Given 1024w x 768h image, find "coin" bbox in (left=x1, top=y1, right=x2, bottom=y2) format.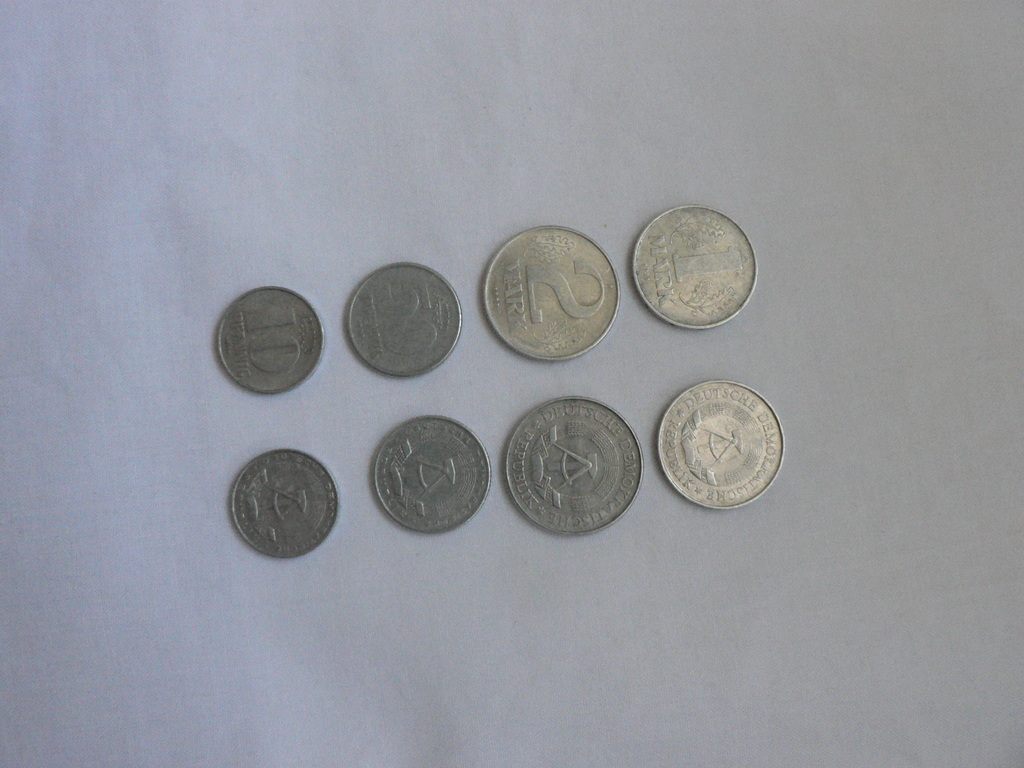
(left=479, top=225, right=619, bottom=362).
